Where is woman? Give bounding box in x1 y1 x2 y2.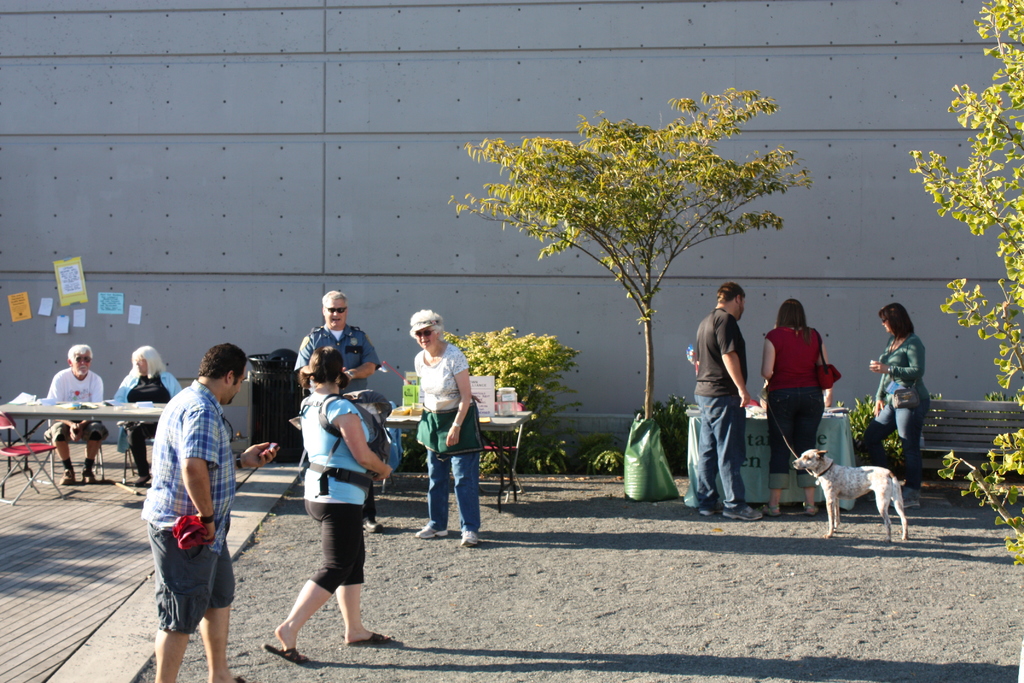
865 300 924 506.
